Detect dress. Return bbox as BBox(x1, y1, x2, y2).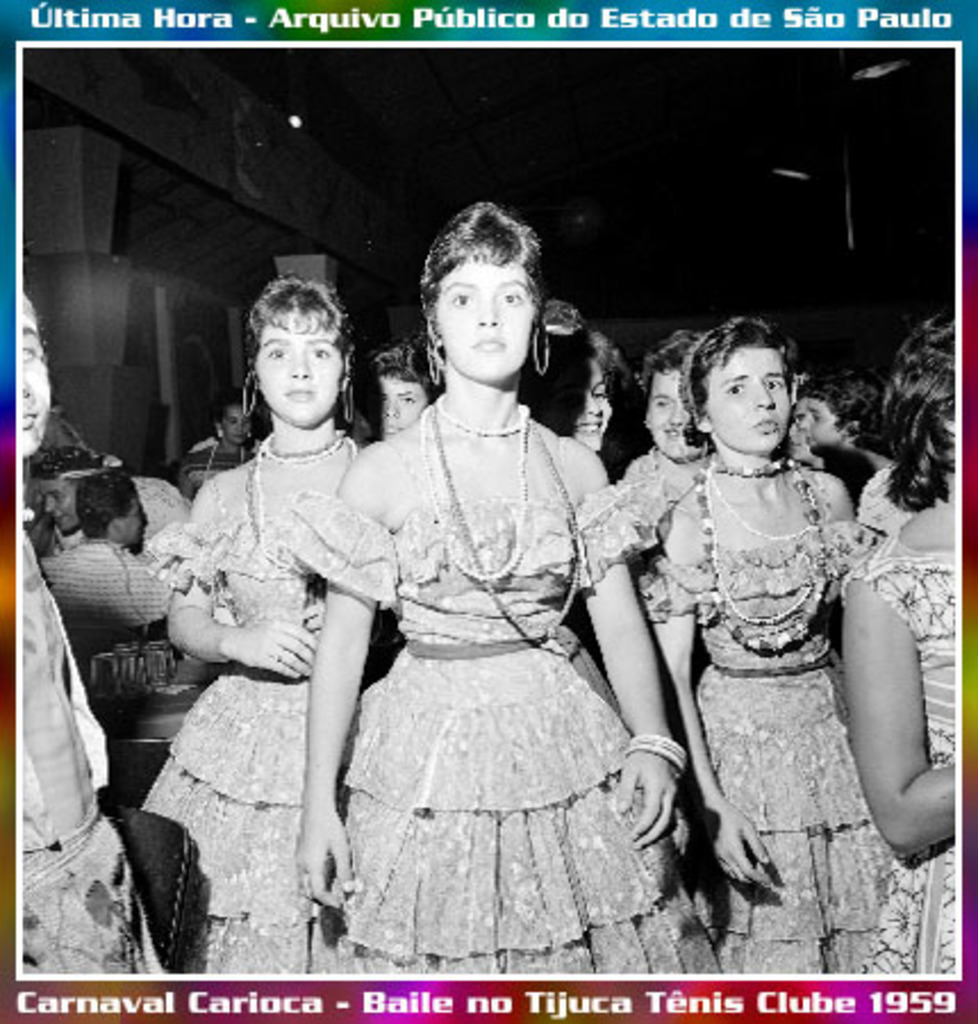
BBox(291, 485, 705, 976).
